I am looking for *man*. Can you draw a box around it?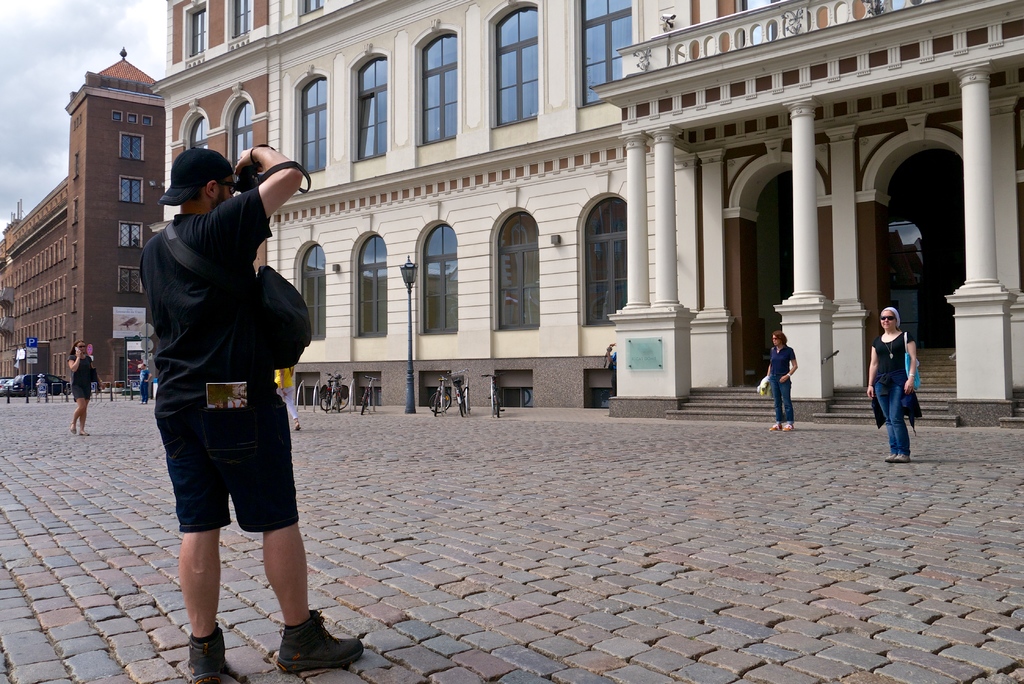
Sure, the bounding box is <bbox>139, 108, 326, 655</bbox>.
